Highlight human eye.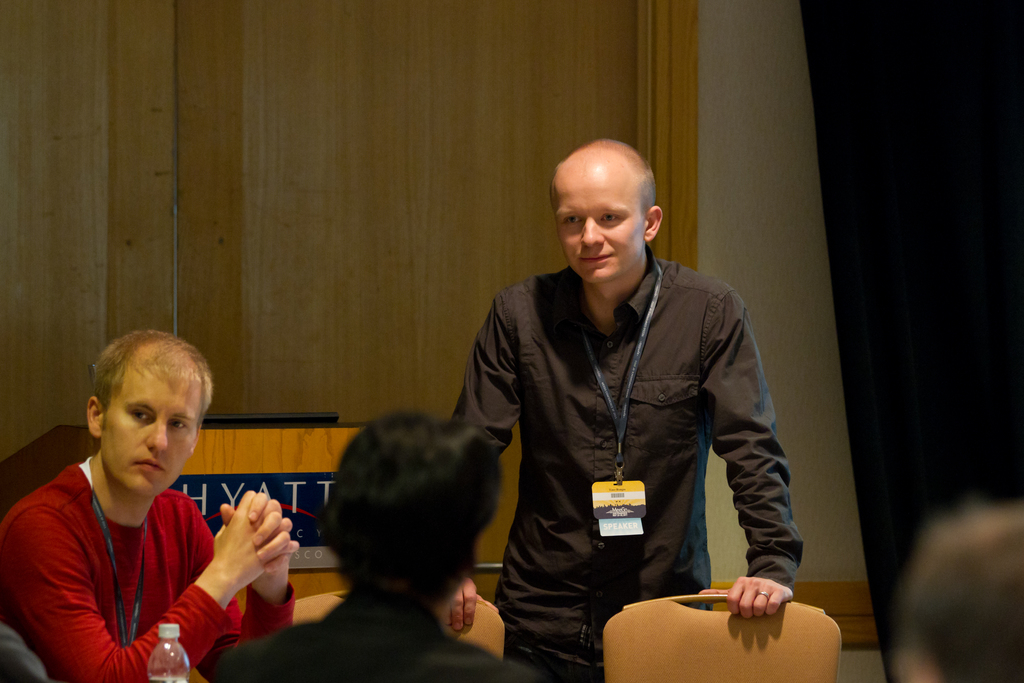
Highlighted region: bbox=(132, 407, 153, 422).
